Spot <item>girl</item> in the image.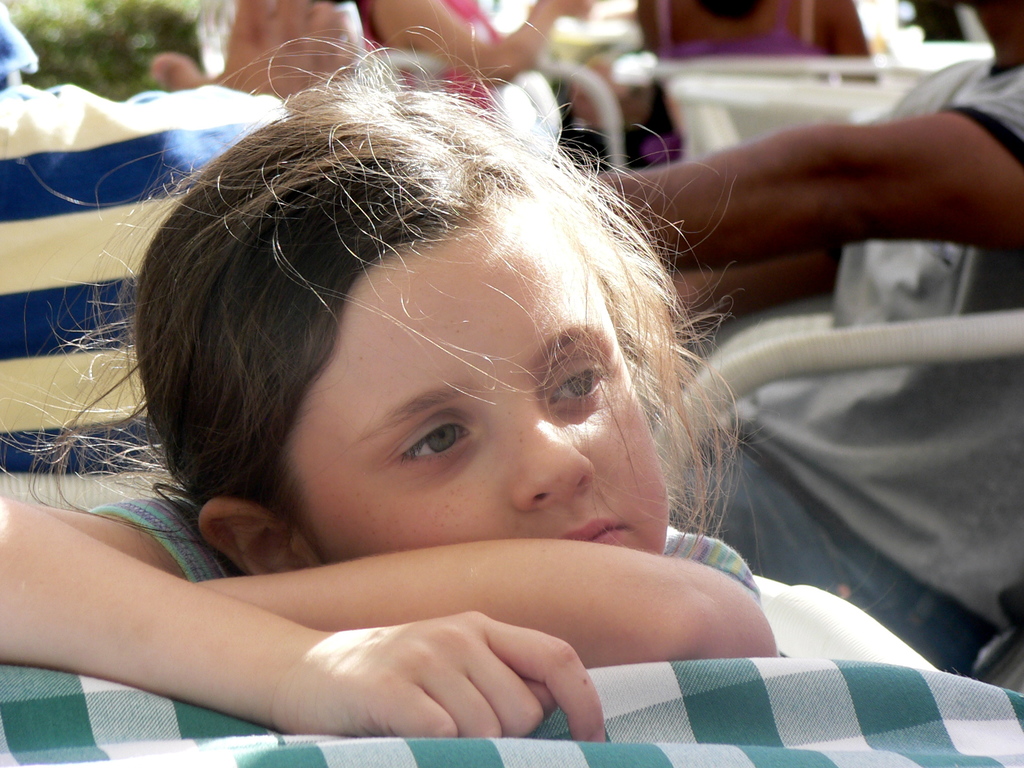
<item>girl</item> found at BBox(0, 0, 890, 744).
